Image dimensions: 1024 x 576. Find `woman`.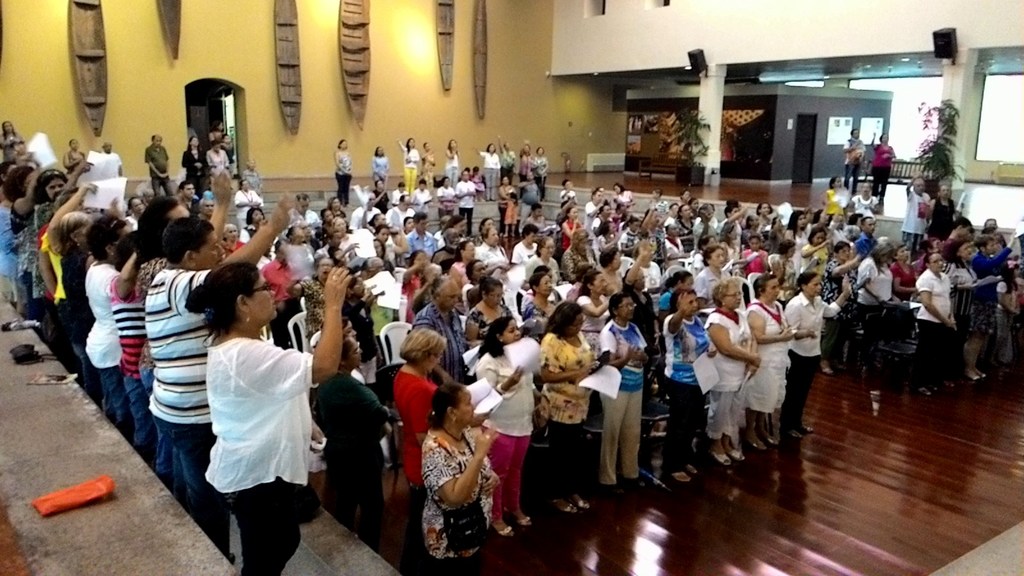
left=749, top=200, right=777, bottom=239.
